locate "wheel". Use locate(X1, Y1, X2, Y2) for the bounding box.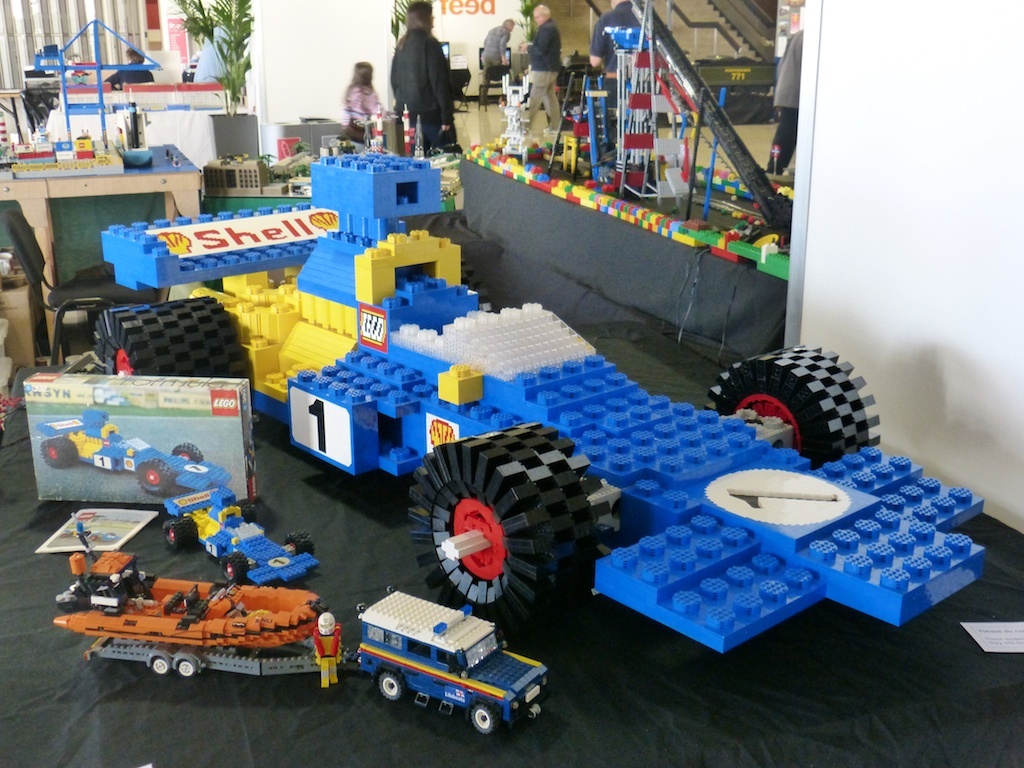
locate(222, 553, 248, 582).
